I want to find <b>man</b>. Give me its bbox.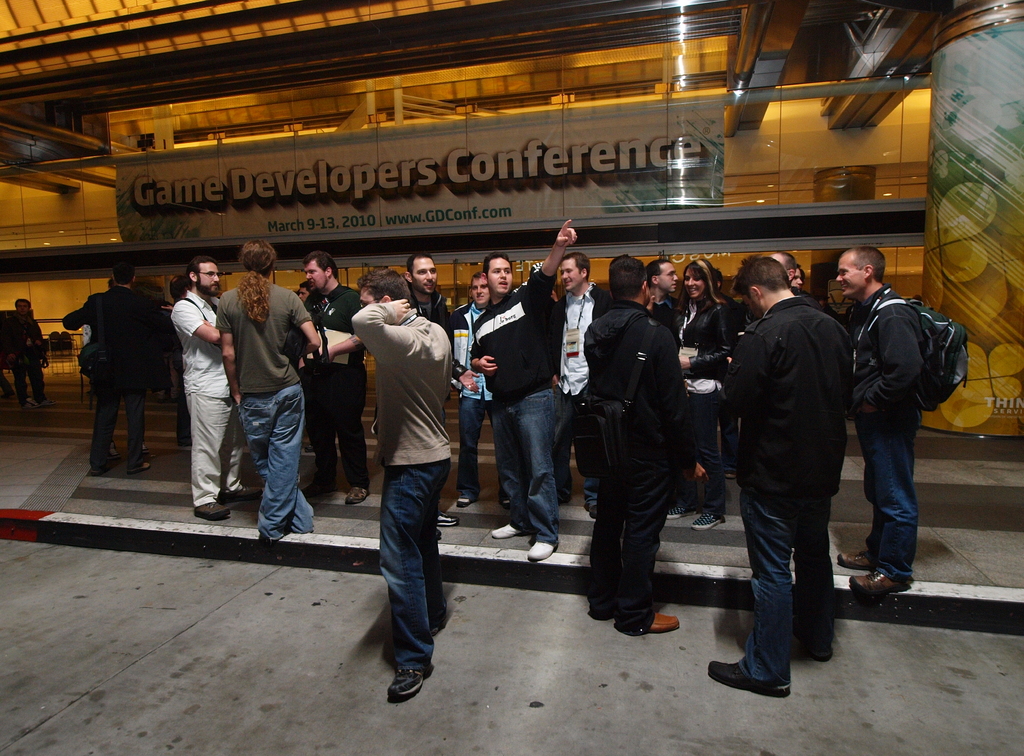
locate(645, 261, 684, 334).
